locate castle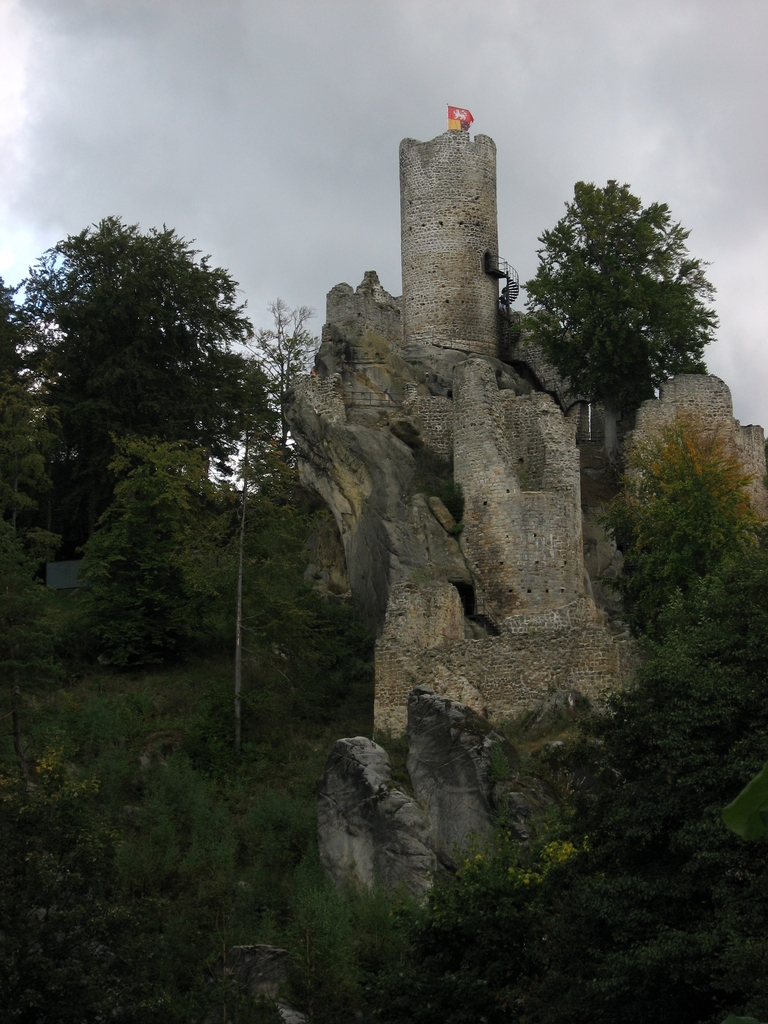
276:99:767:741
